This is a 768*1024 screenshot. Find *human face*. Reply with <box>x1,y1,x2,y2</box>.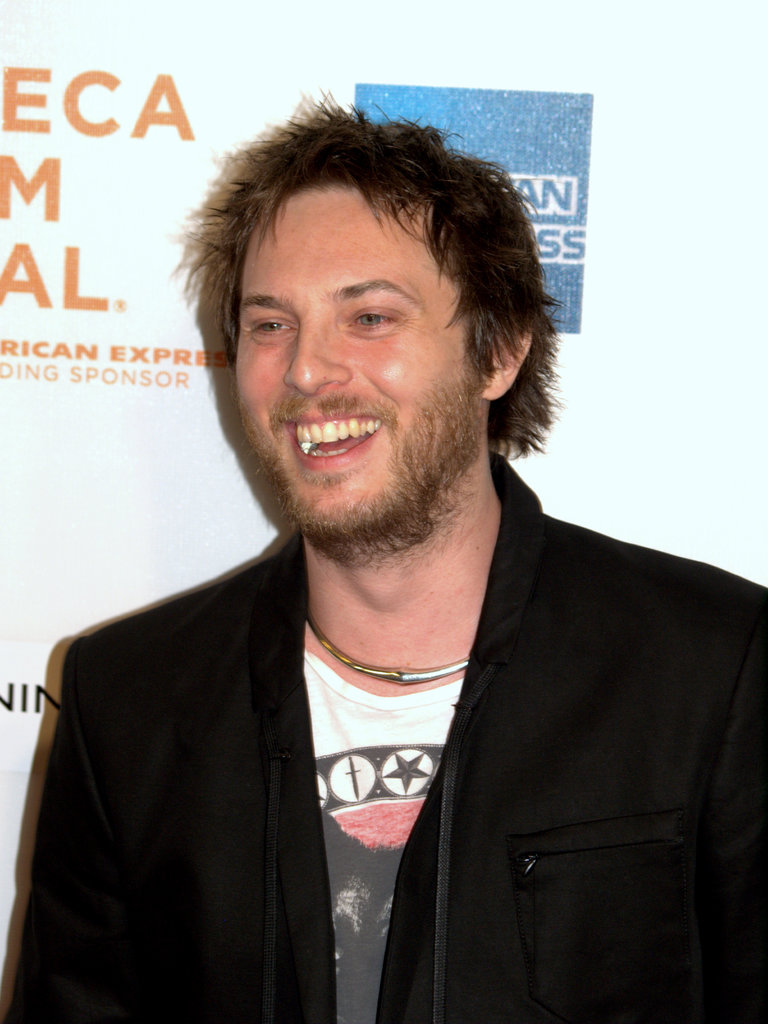
<box>232,181,473,540</box>.
